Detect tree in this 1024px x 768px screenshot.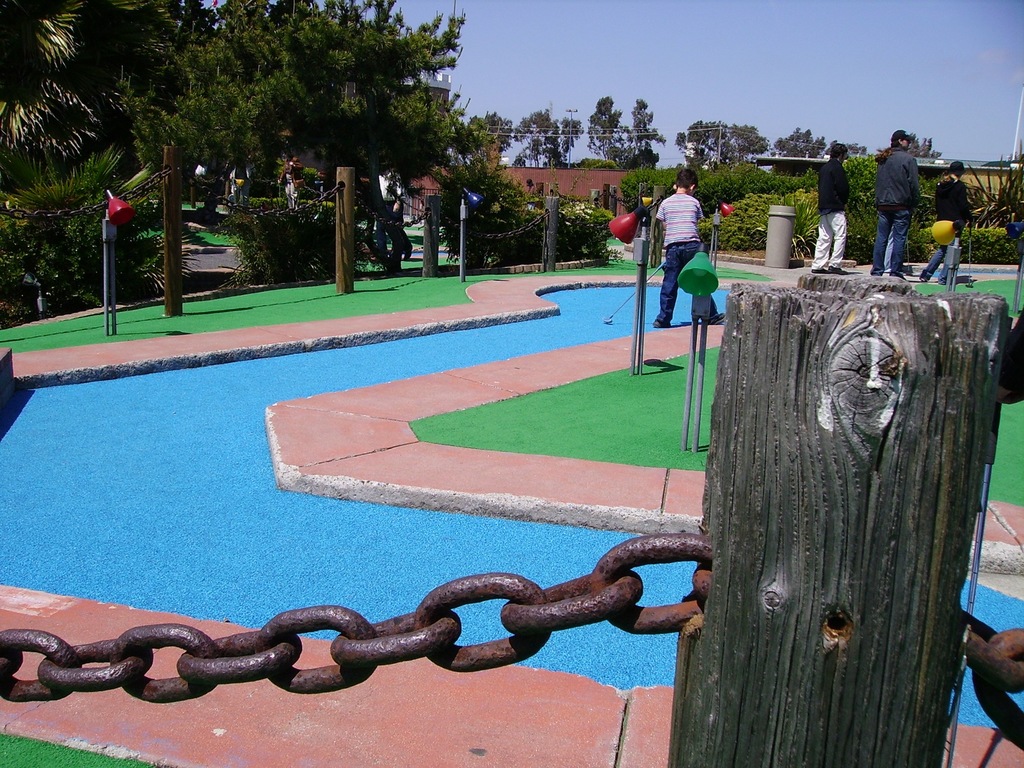
Detection: Rect(461, 99, 501, 164).
